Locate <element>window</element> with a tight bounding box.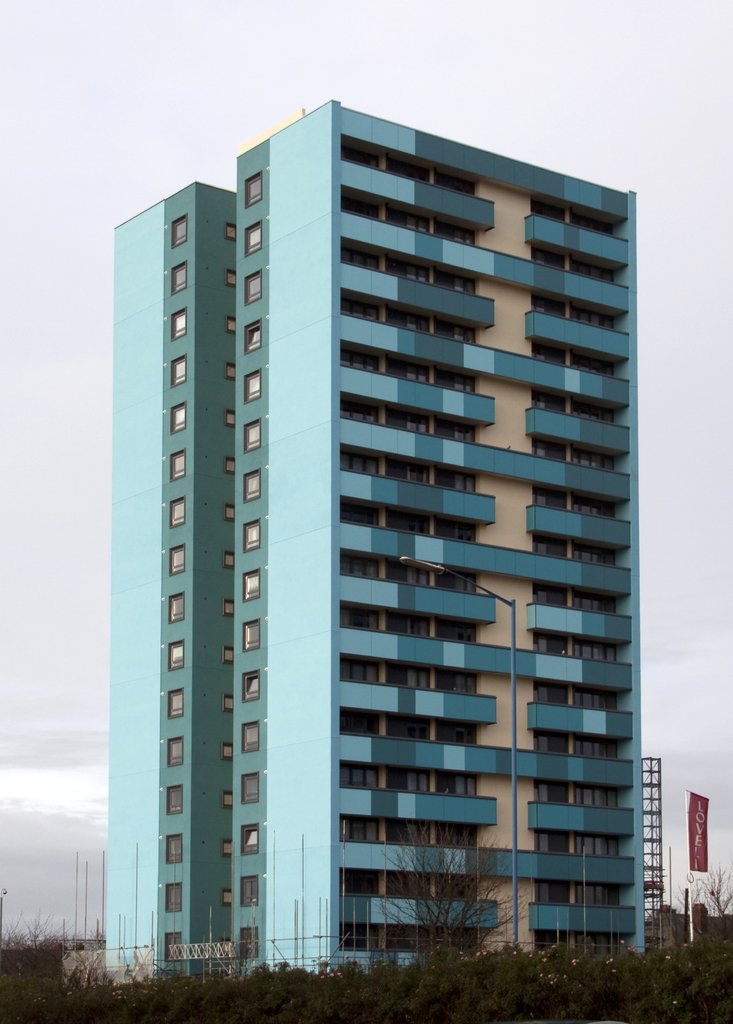
region(438, 518, 476, 541).
